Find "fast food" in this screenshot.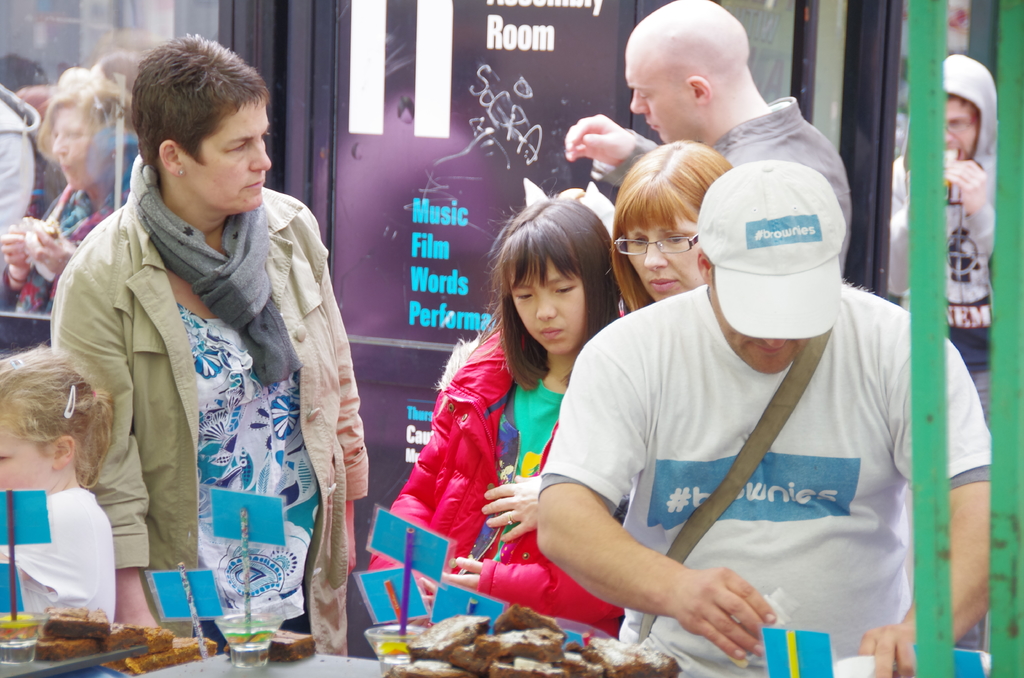
The bounding box for "fast food" is crop(245, 622, 320, 660).
